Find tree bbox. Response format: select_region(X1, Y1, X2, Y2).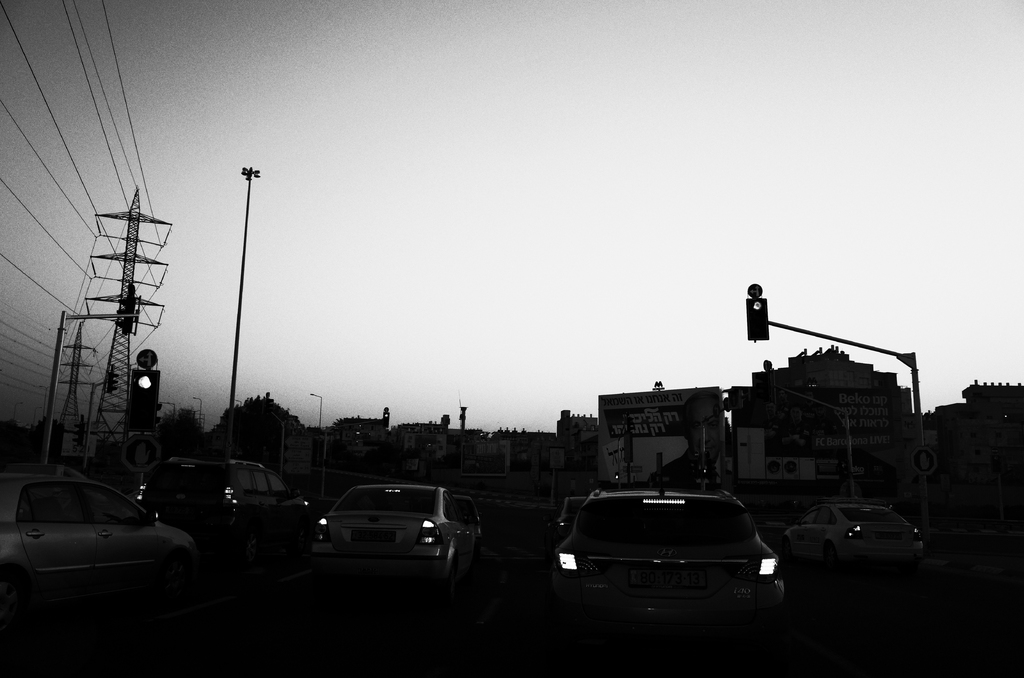
select_region(204, 383, 315, 458).
